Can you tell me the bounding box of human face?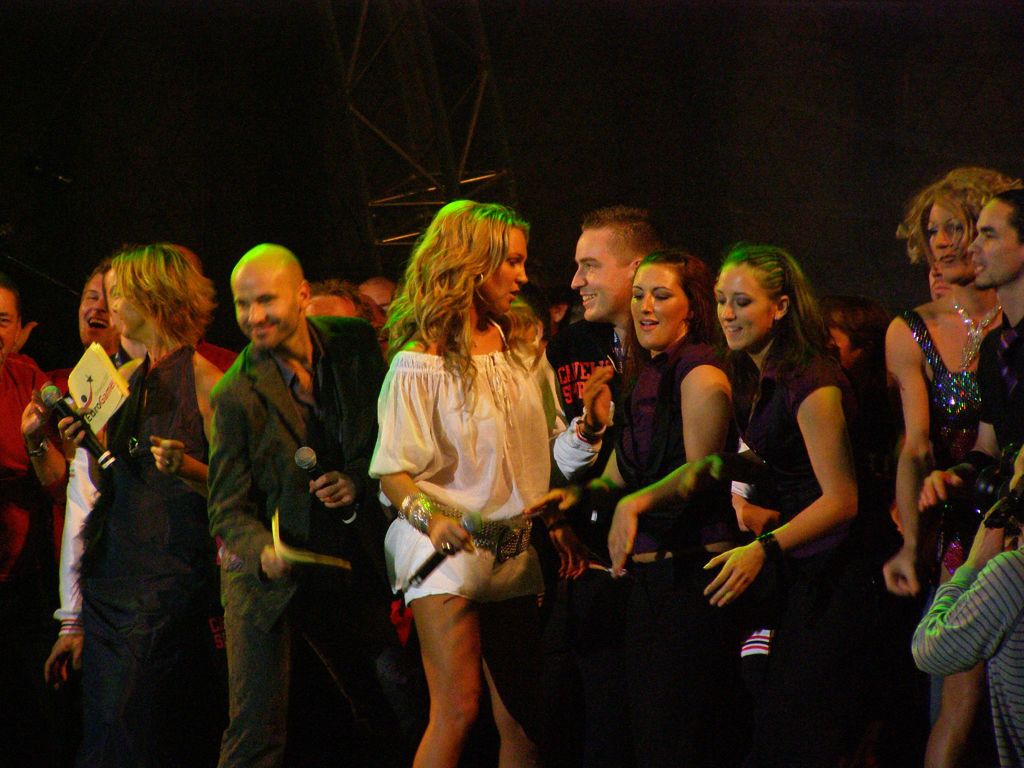
x1=88 y1=275 x2=129 y2=344.
